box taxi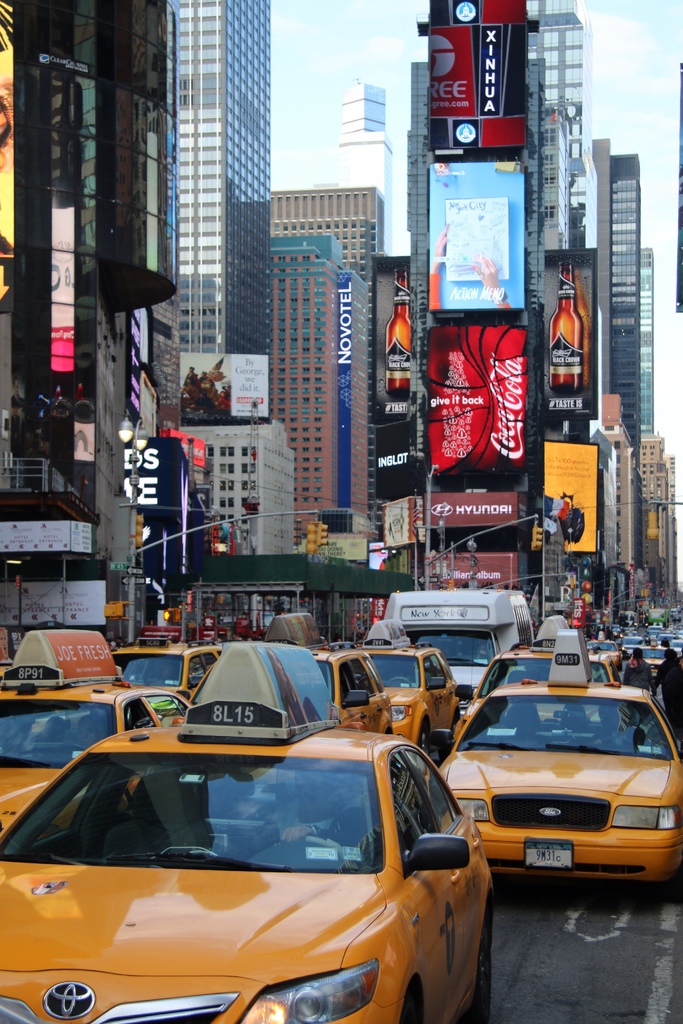
[261,613,397,735]
